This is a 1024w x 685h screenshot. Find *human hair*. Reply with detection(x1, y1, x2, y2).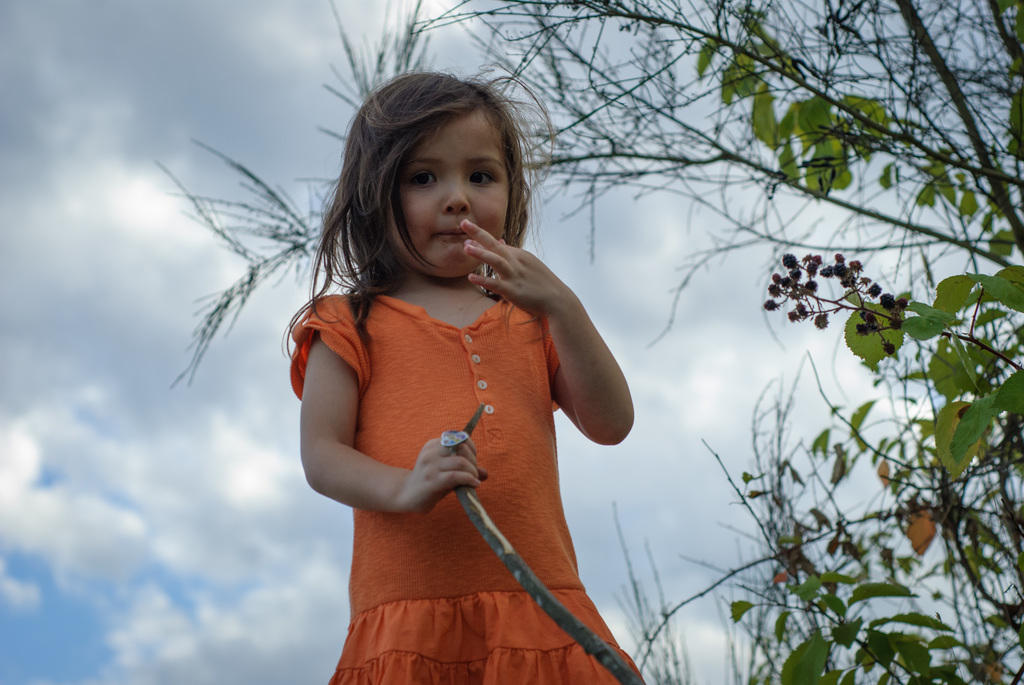
detection(314, 75, 538, 316).
